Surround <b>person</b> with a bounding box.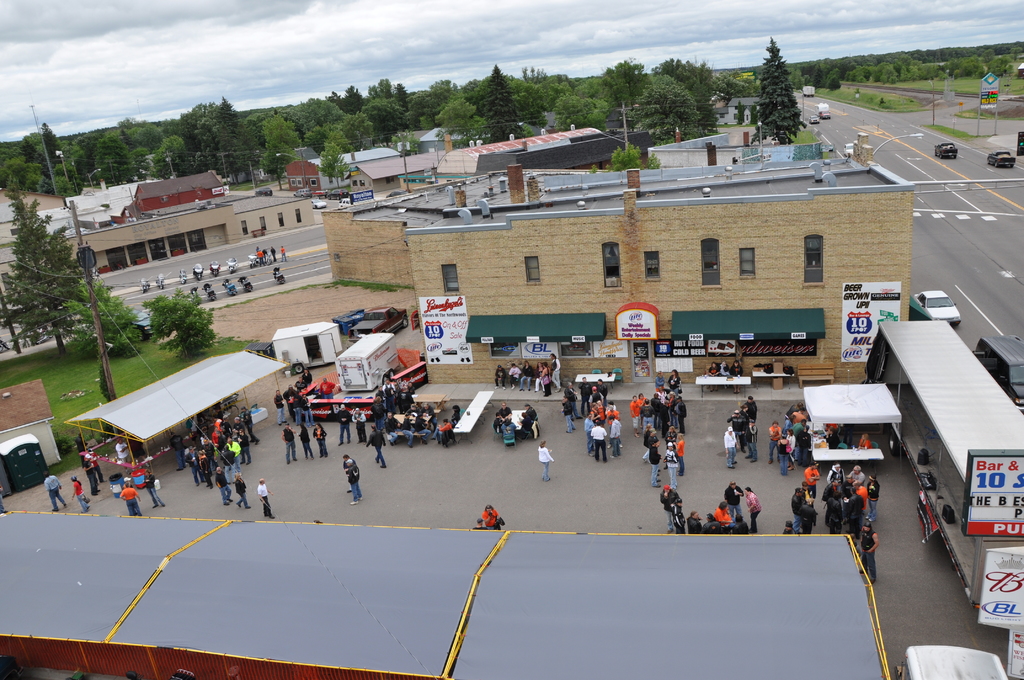
box=[323, 378, 338, 395].
